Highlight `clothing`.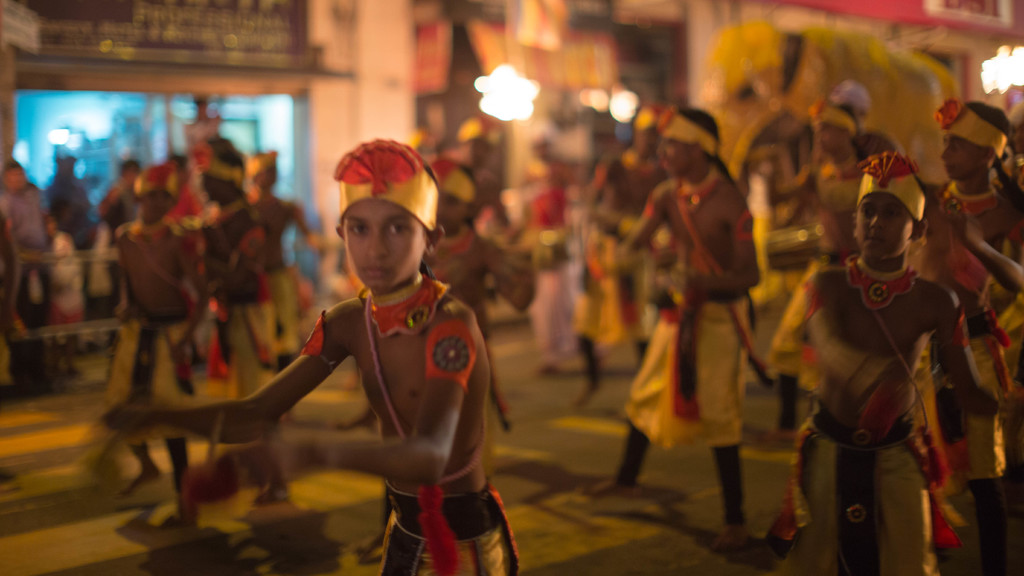
Highlighted region: bbox=(258, 262, 309, 382).
